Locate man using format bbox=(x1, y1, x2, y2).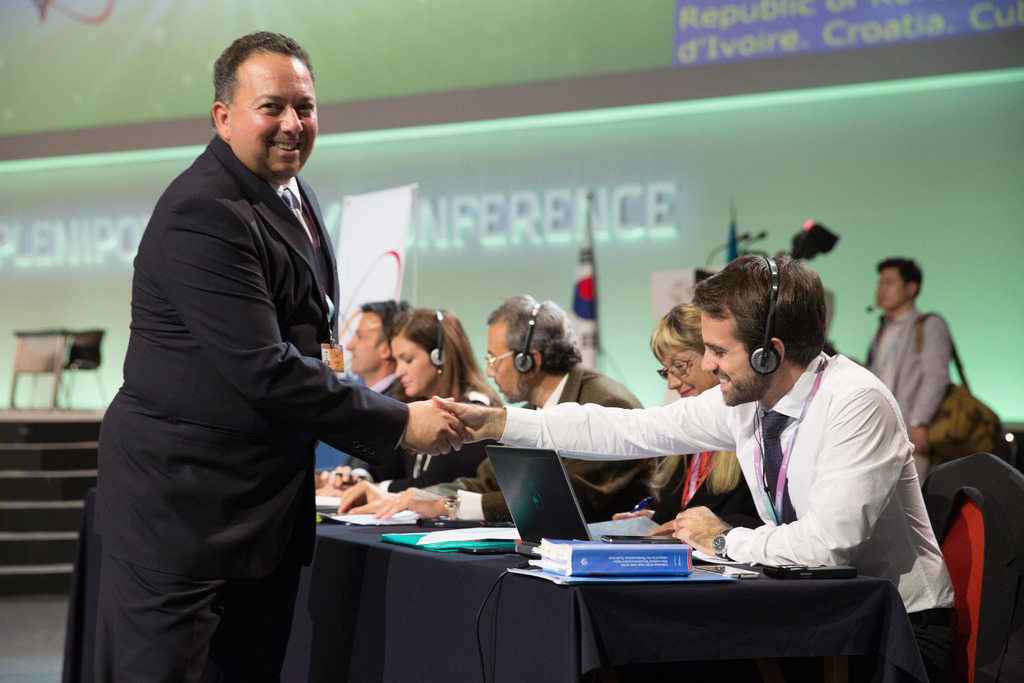
bbox=(335, 291, 661, 522).
